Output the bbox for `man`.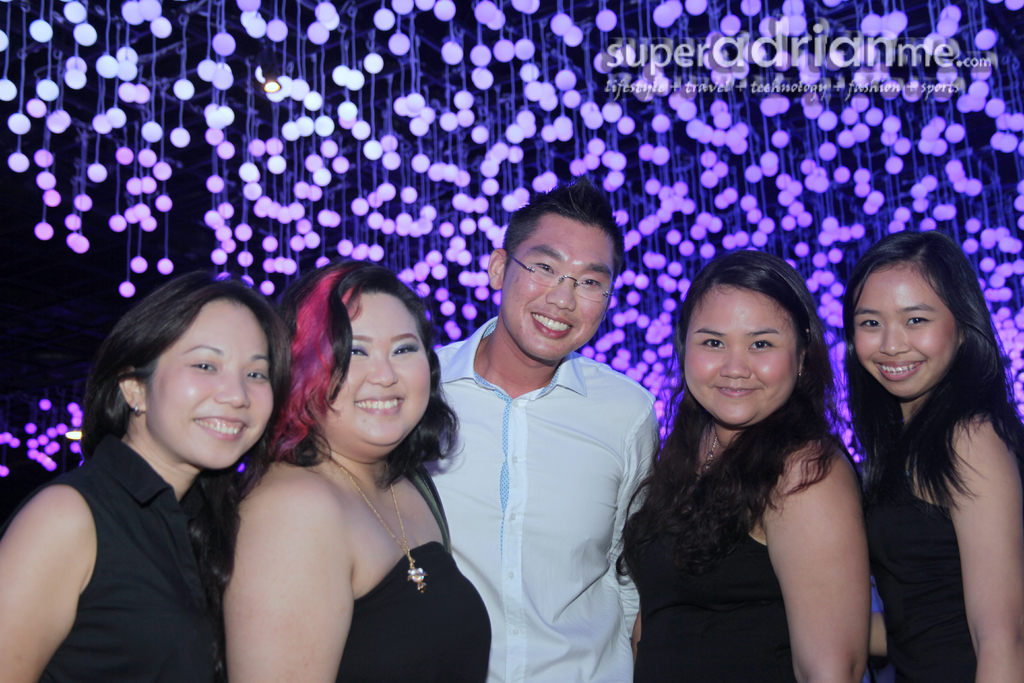
x1=429, y1=183, x2=673, y2=682.
